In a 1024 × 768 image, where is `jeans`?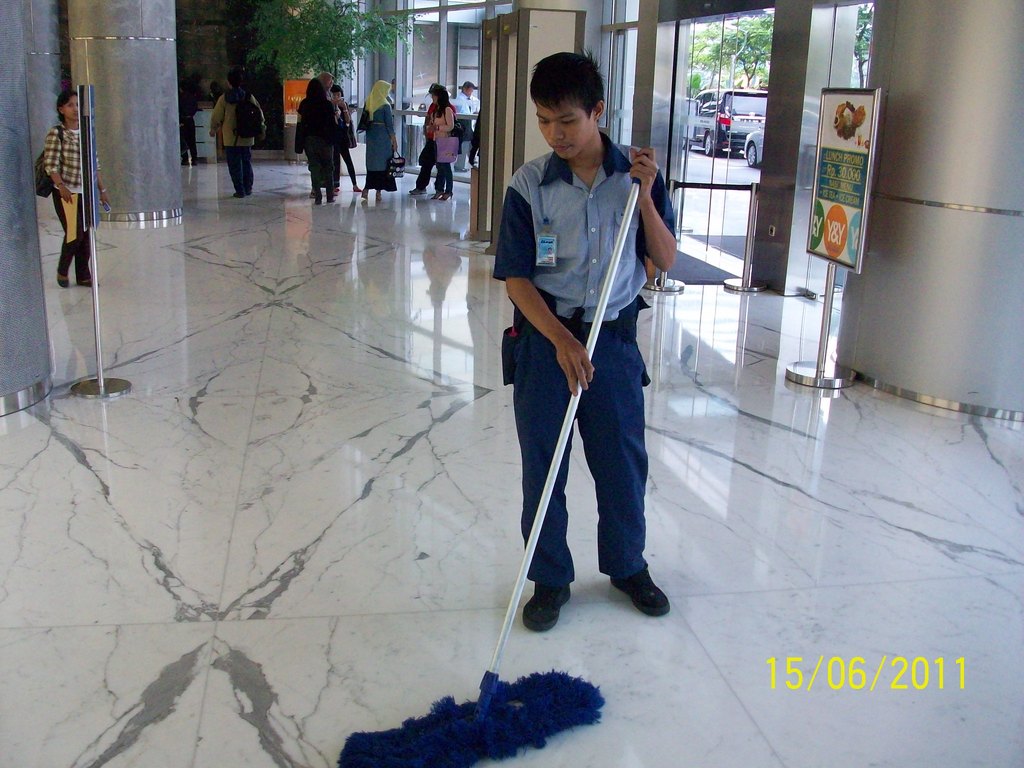
{"x1": 51, "y1": 191, "x2": 95, "y2": 287}.
